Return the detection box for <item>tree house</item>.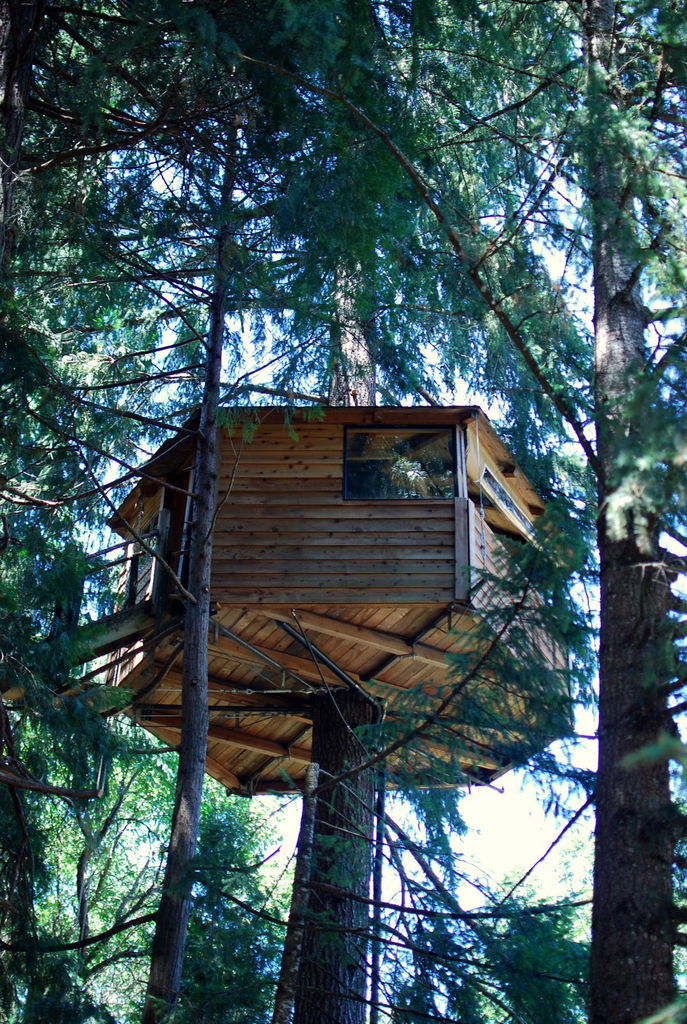
[0,408,587,1023].
